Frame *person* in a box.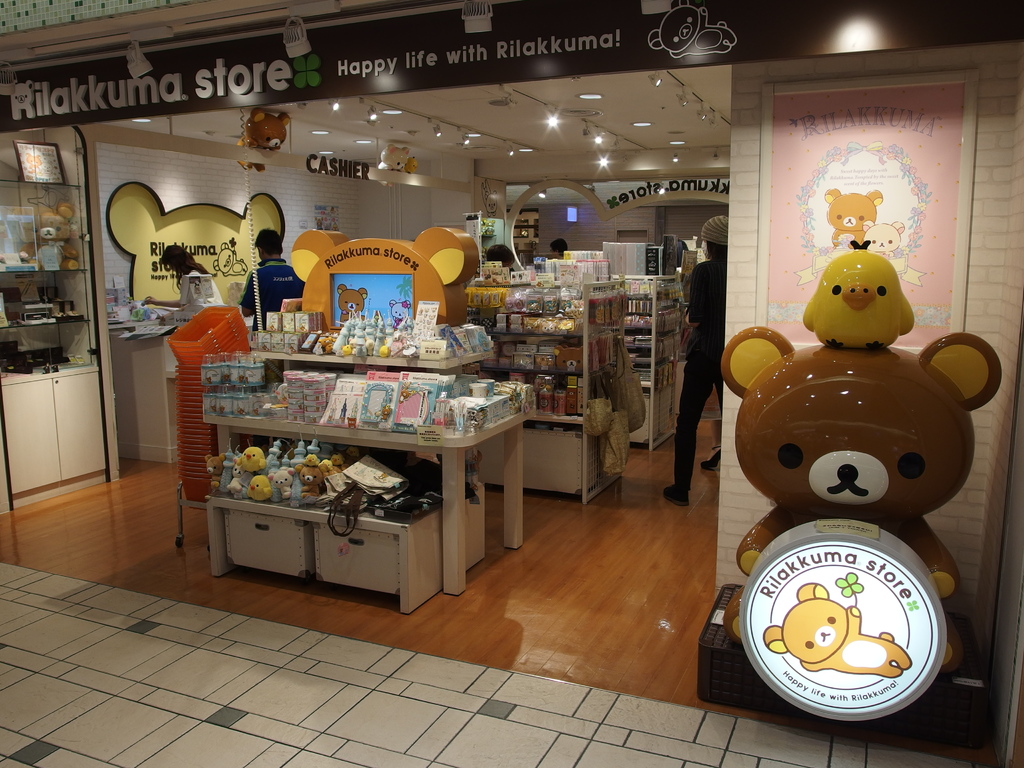
659,214,725,507.
